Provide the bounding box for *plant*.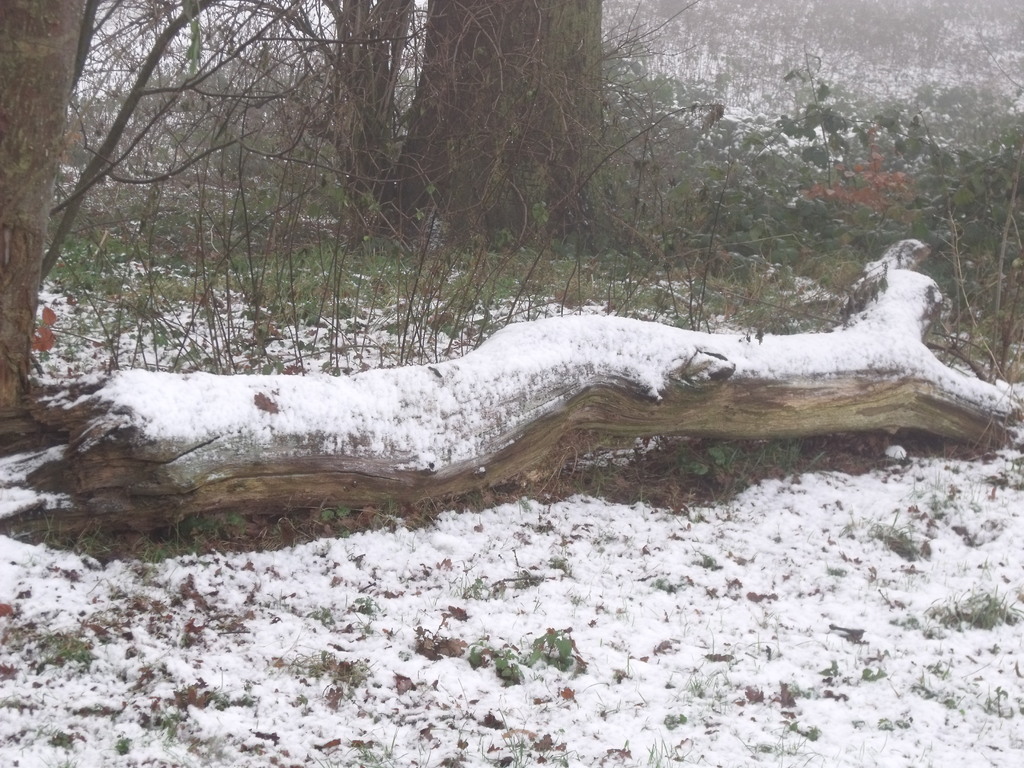
select_region(513, 624, 577, 669).
